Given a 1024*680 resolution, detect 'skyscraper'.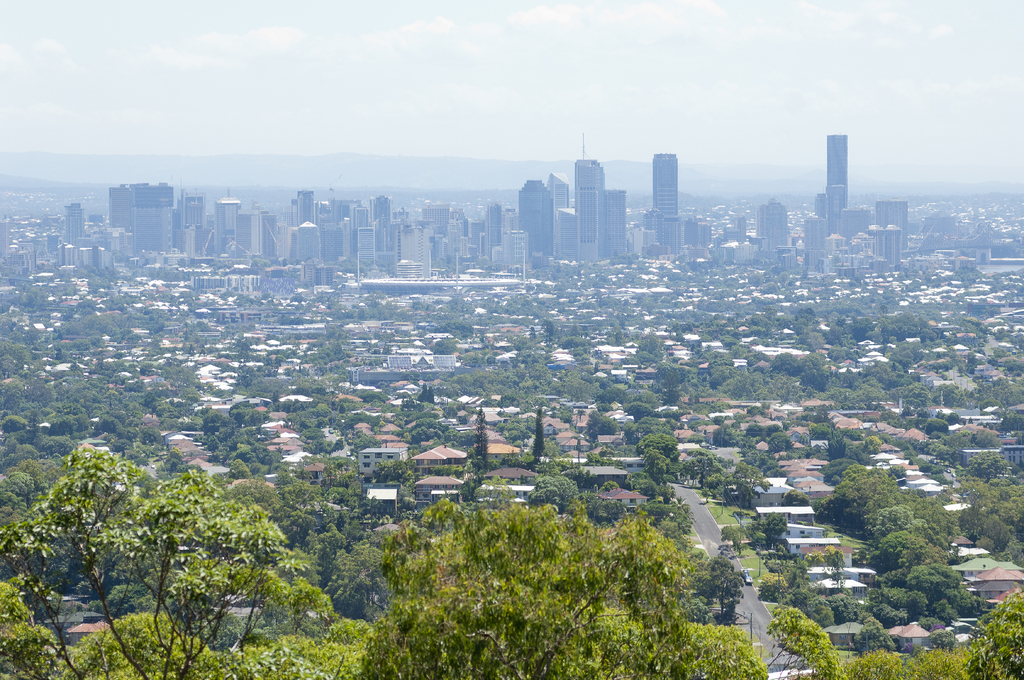
<bbox>196, 220, 221, 256</bbox>.
